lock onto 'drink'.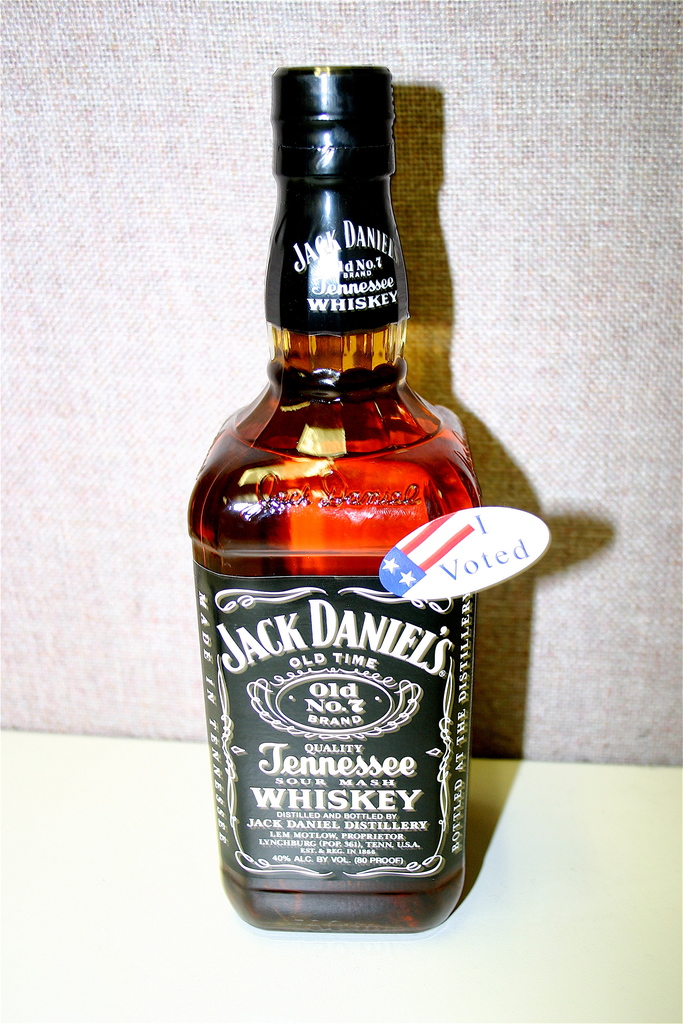
Locked: crop(185, 74, 491, 968).
